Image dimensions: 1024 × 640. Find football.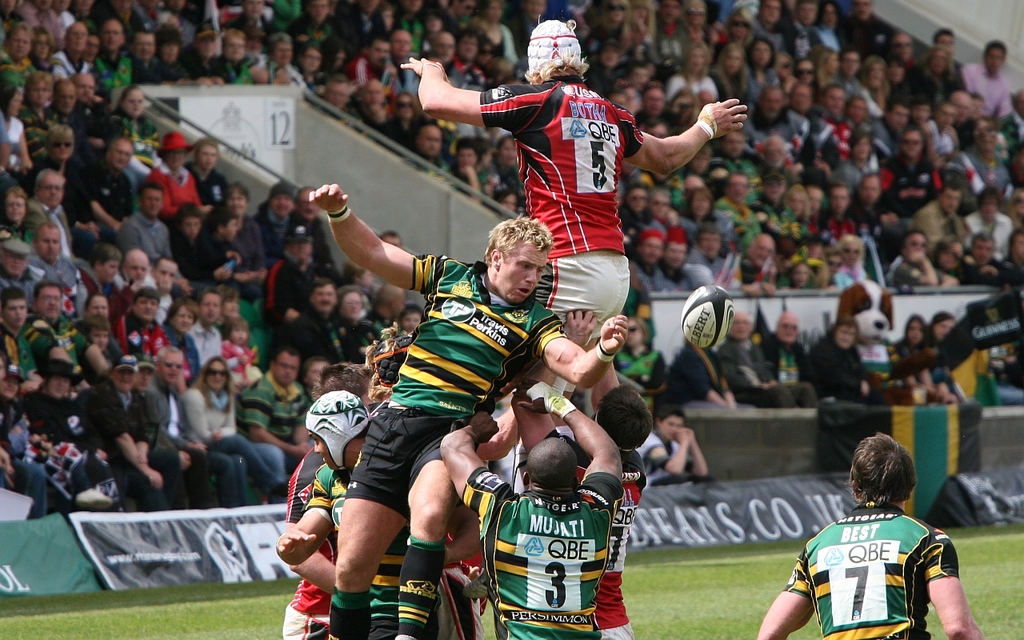
{"left": 680, "top": 281, "right": 738, "bottom": 346}.
